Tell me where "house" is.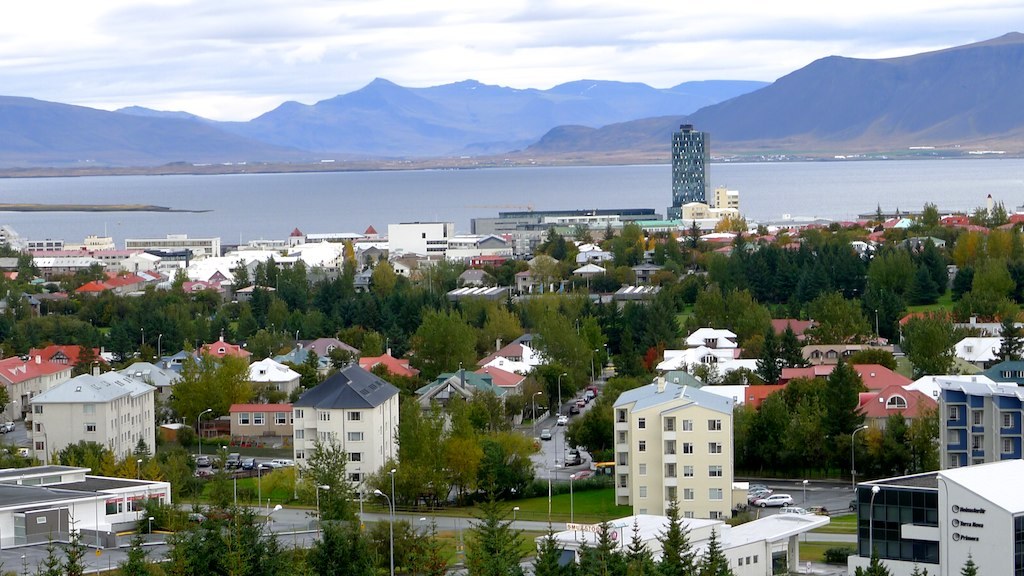
"house" is at x1=628 y1=382 x2=730 y2=518.
